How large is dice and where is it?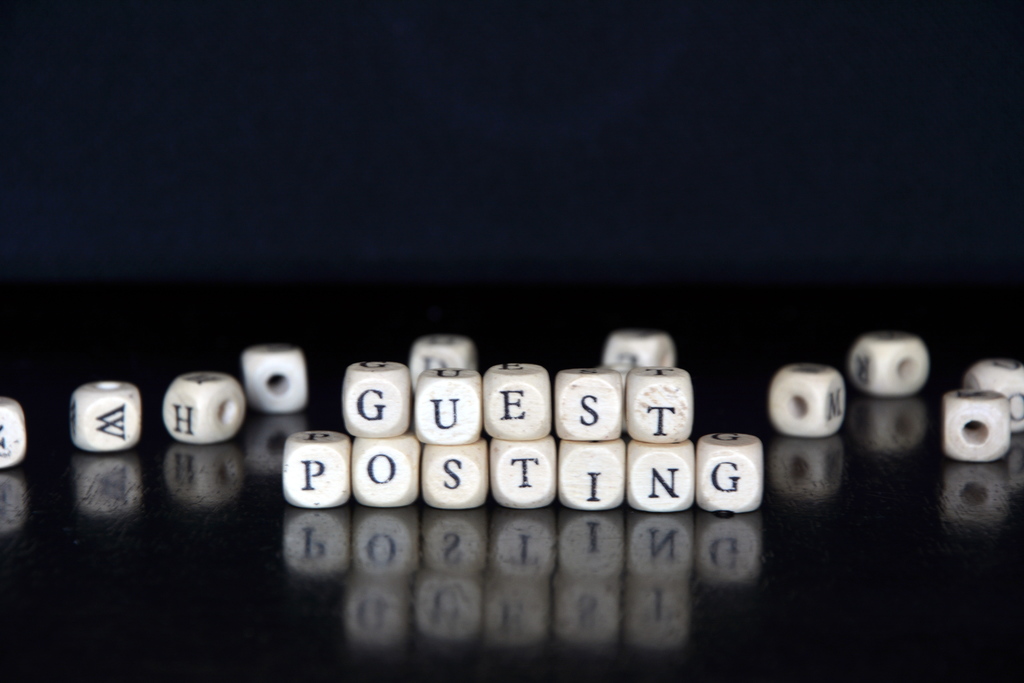
Bounding box: [x1=941, y1=383, x2=1009, y2=461].
